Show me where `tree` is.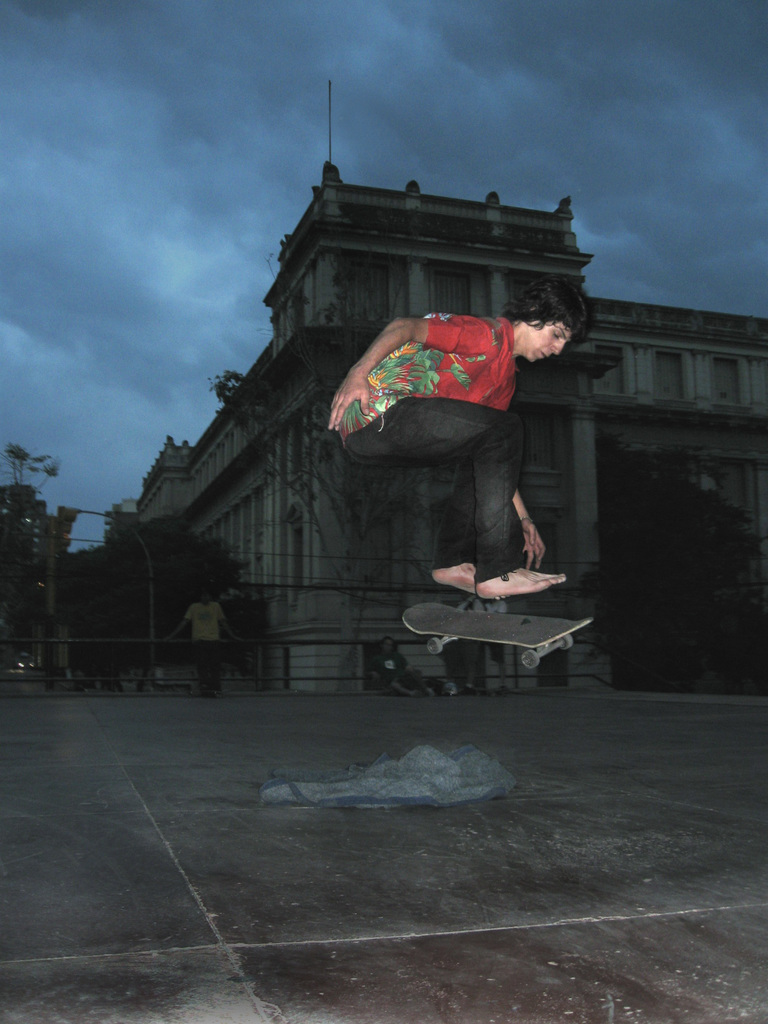
`tree` is at <bbox>44, 513, 254, 693</bbox>.
